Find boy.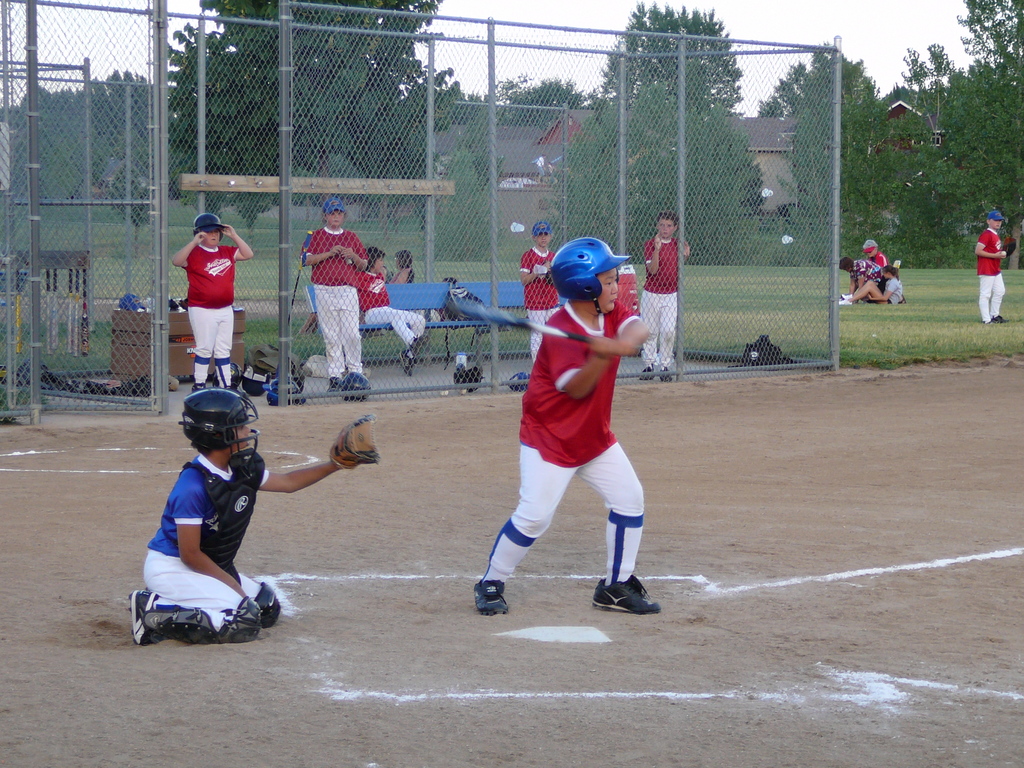
{"left": 169, "top": 212, "right": 253, "bottom": 390}.
